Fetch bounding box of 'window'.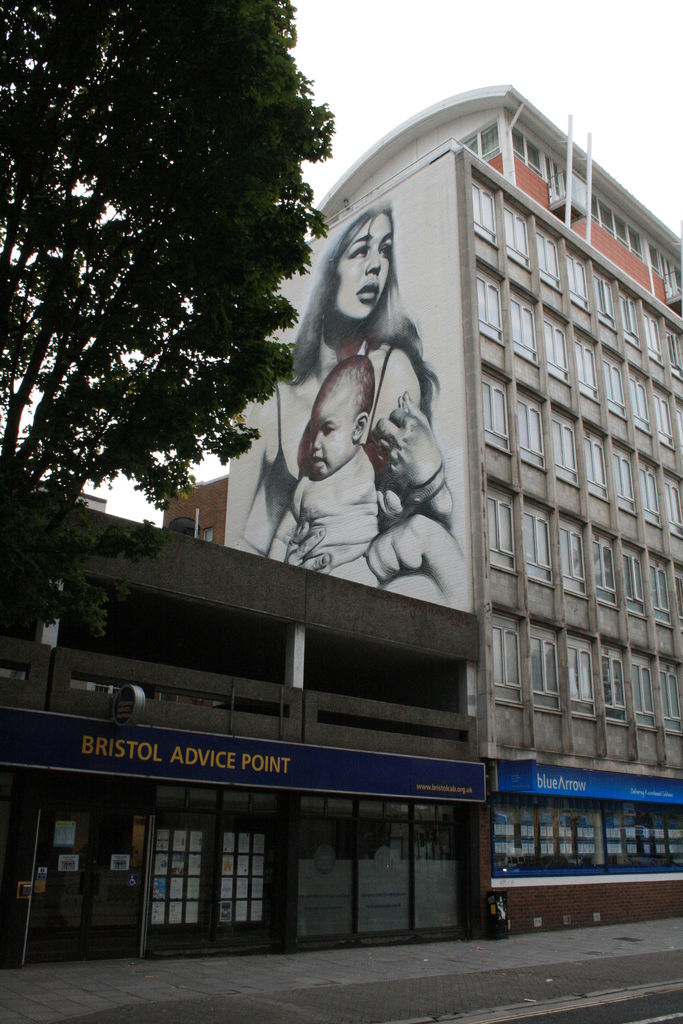
Bbox: [201, 825, 270, 934].
